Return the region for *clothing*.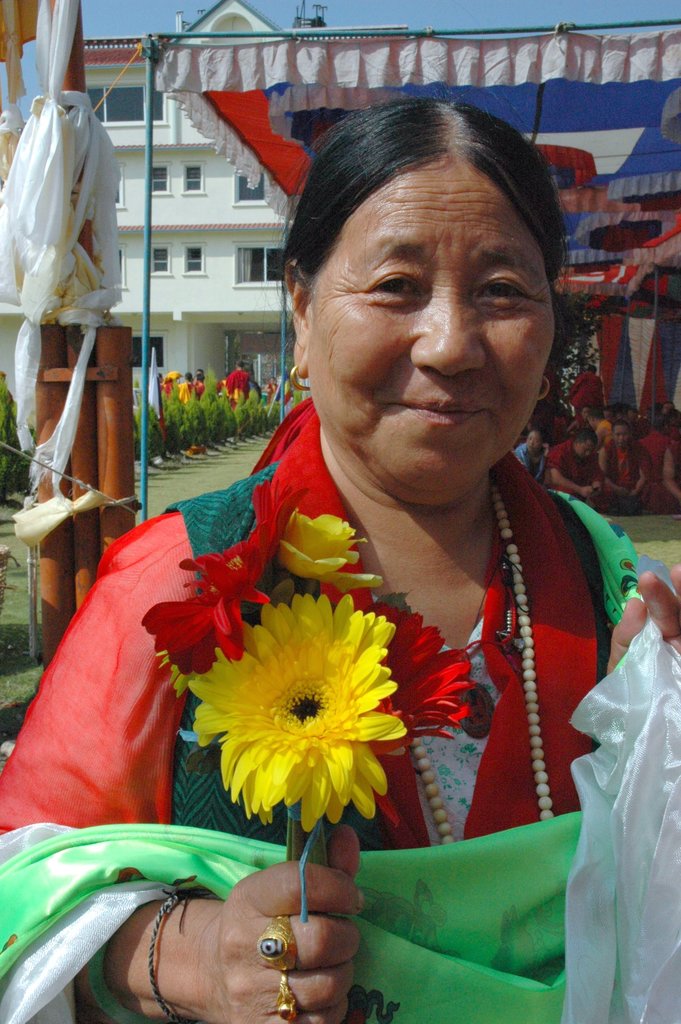
l=0, t=398, r=680, b=1023.
